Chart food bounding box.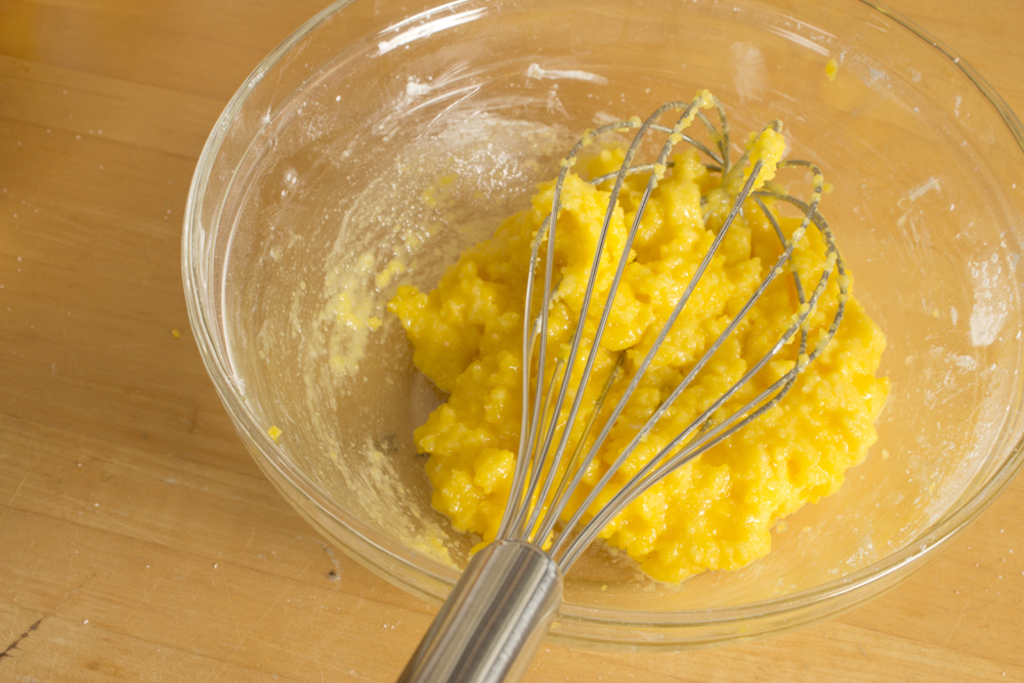
Charted: x1=394 y1=159 x2=884 y2=583.
